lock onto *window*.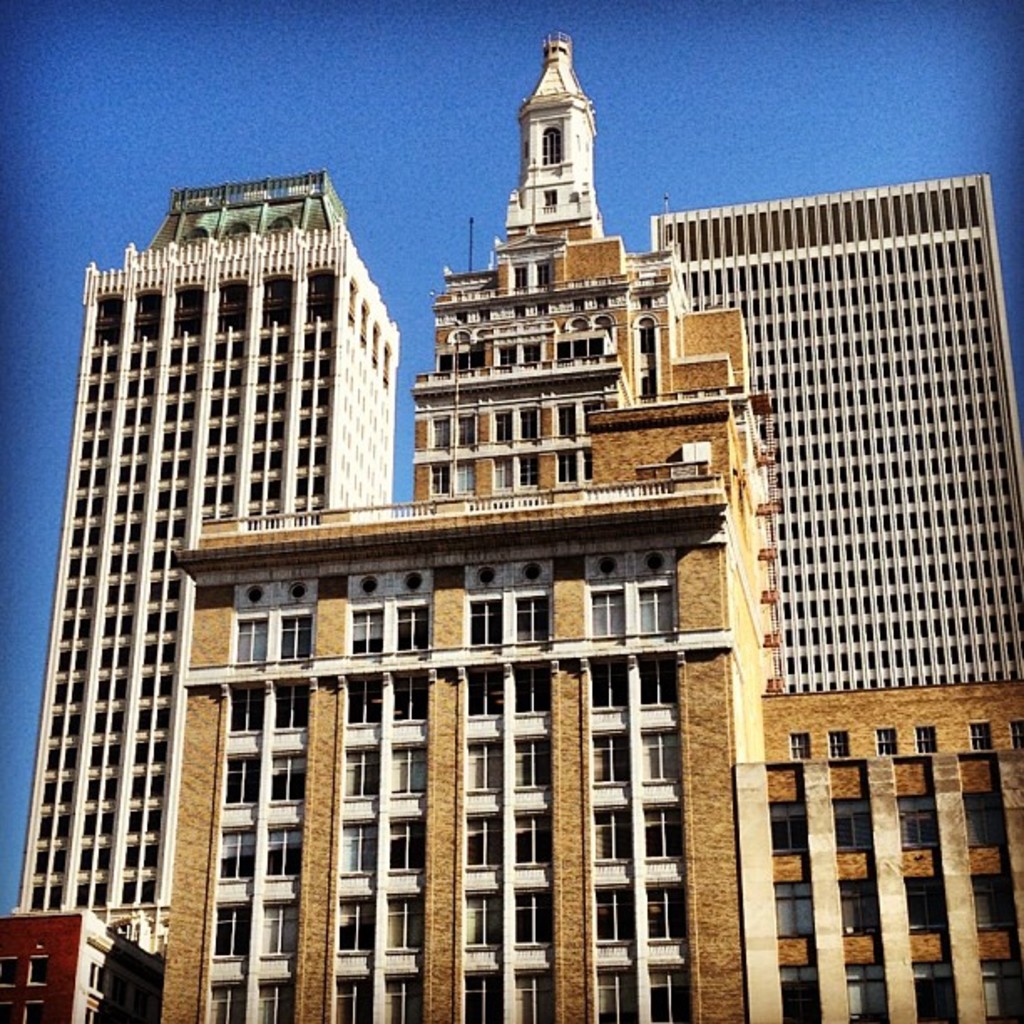
Locked: Rect(509, 888, 561, 957).
